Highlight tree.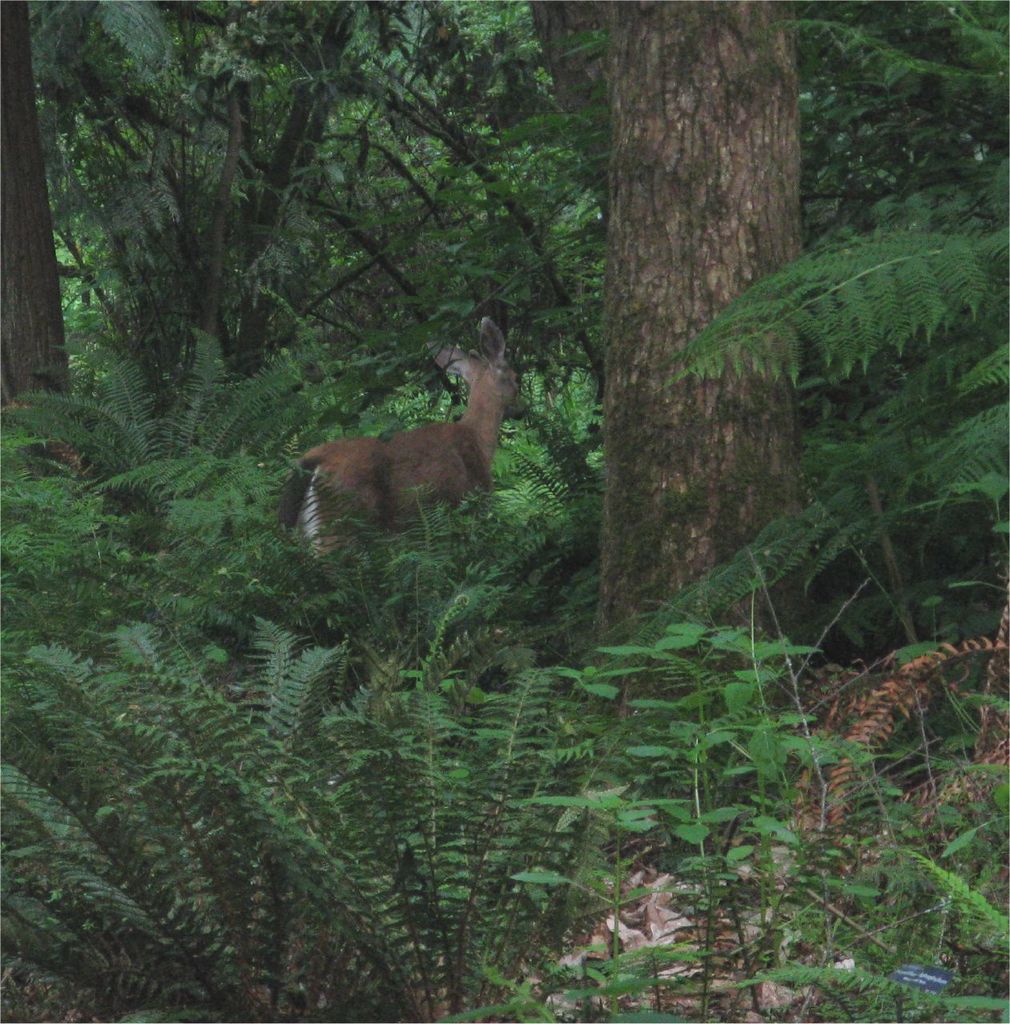
Highlighted region: <region>662, 0, 1009, 672</region>.
